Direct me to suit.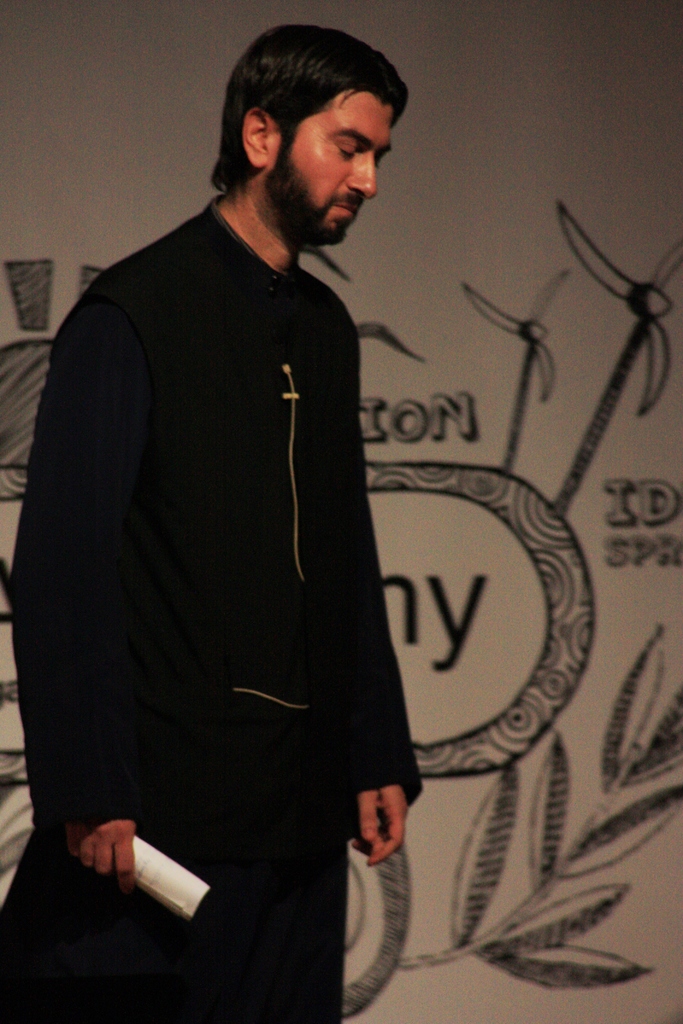
Direction: 28,119,595,977.
